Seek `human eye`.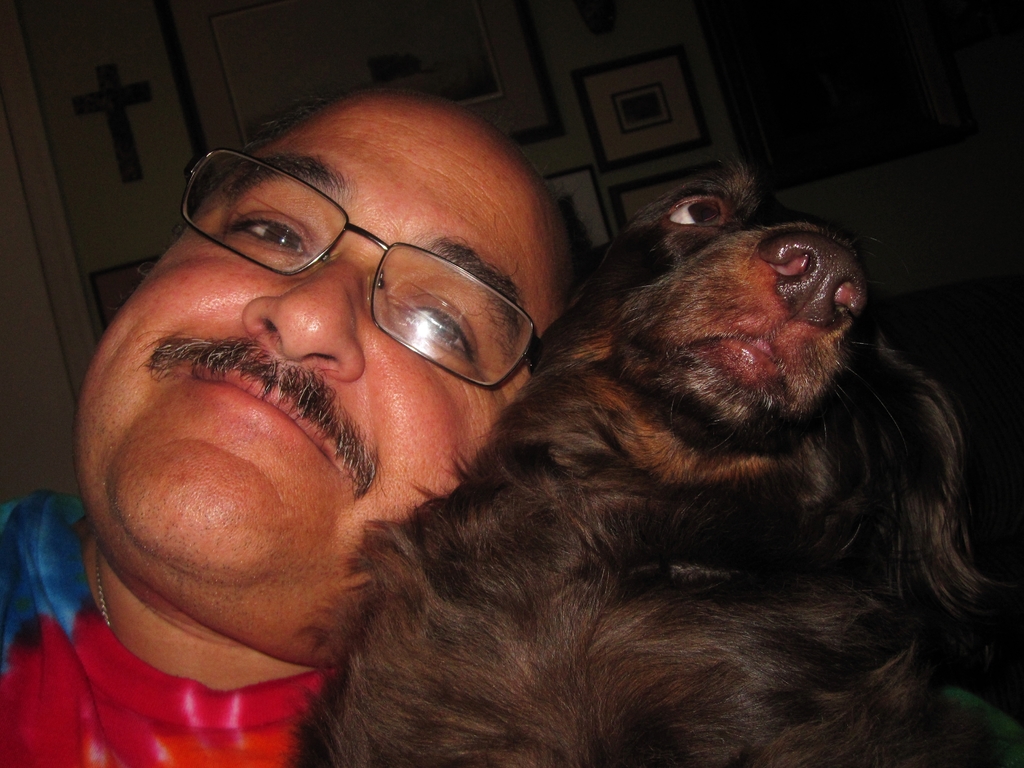
BBox(365, 269, 471, 360).
